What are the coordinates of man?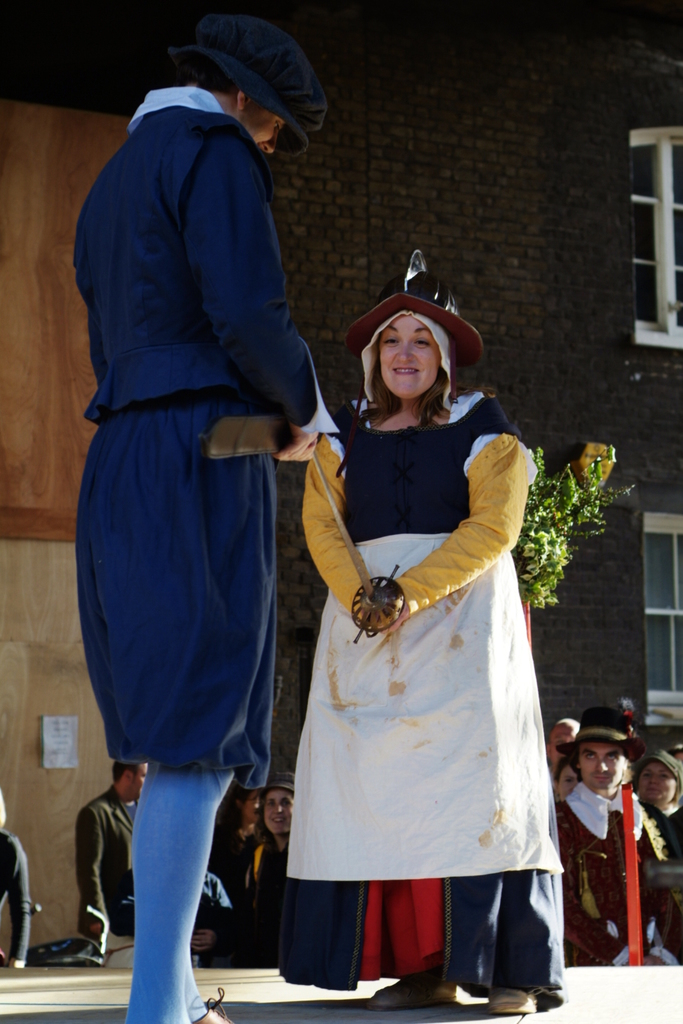
bbox=[56, 0, 358, 975].
